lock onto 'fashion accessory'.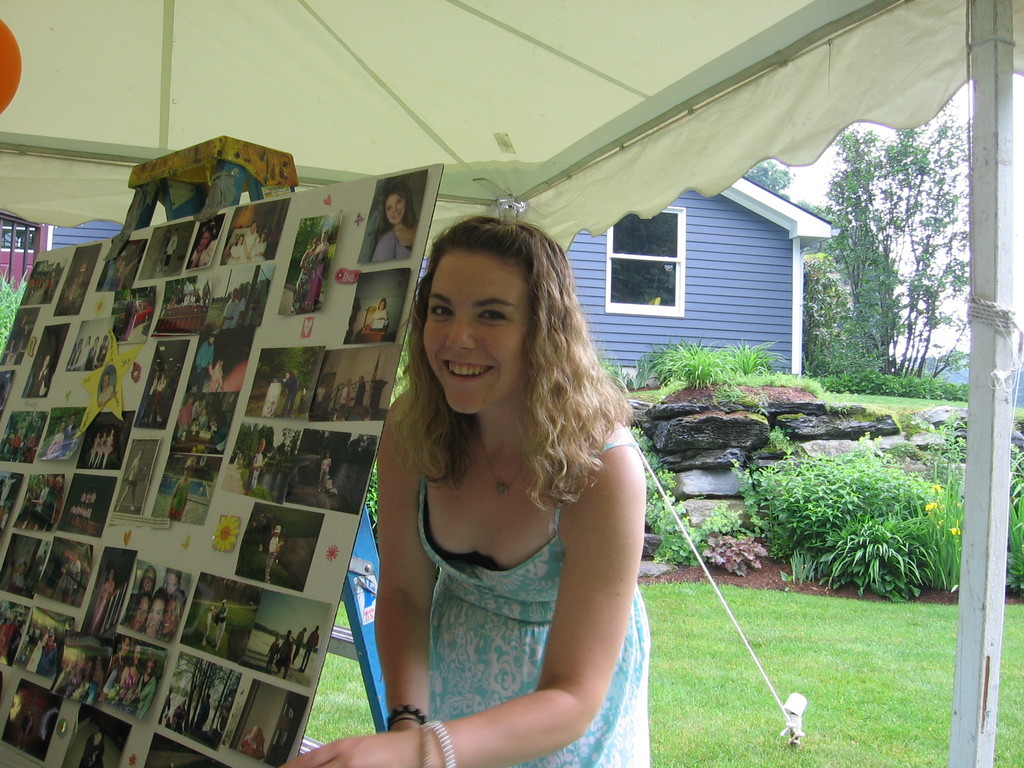
Locked: (left=430, top=720, right=456, bottom=767).
